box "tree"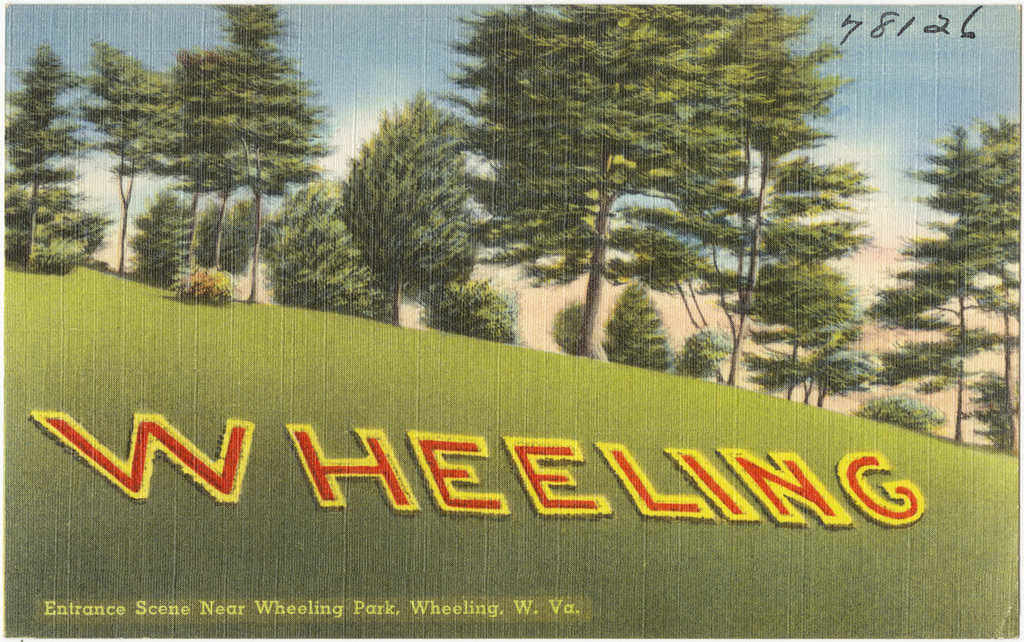
(875,115,1023,449)
